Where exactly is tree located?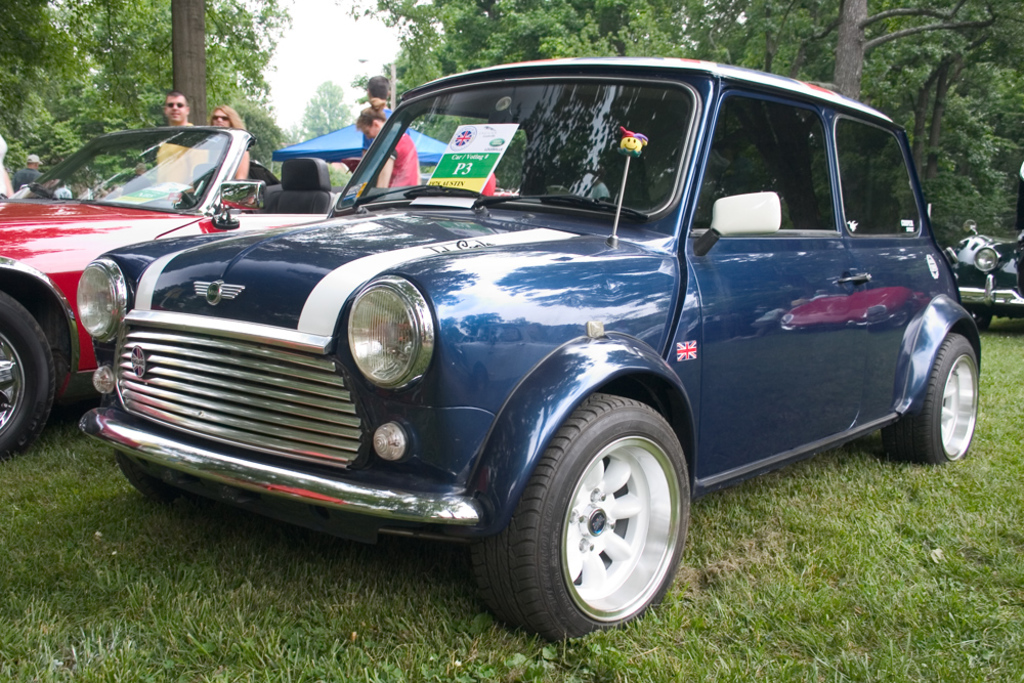
Its bounding box is <bbox>292, 79, 355, 142</bbox>.
